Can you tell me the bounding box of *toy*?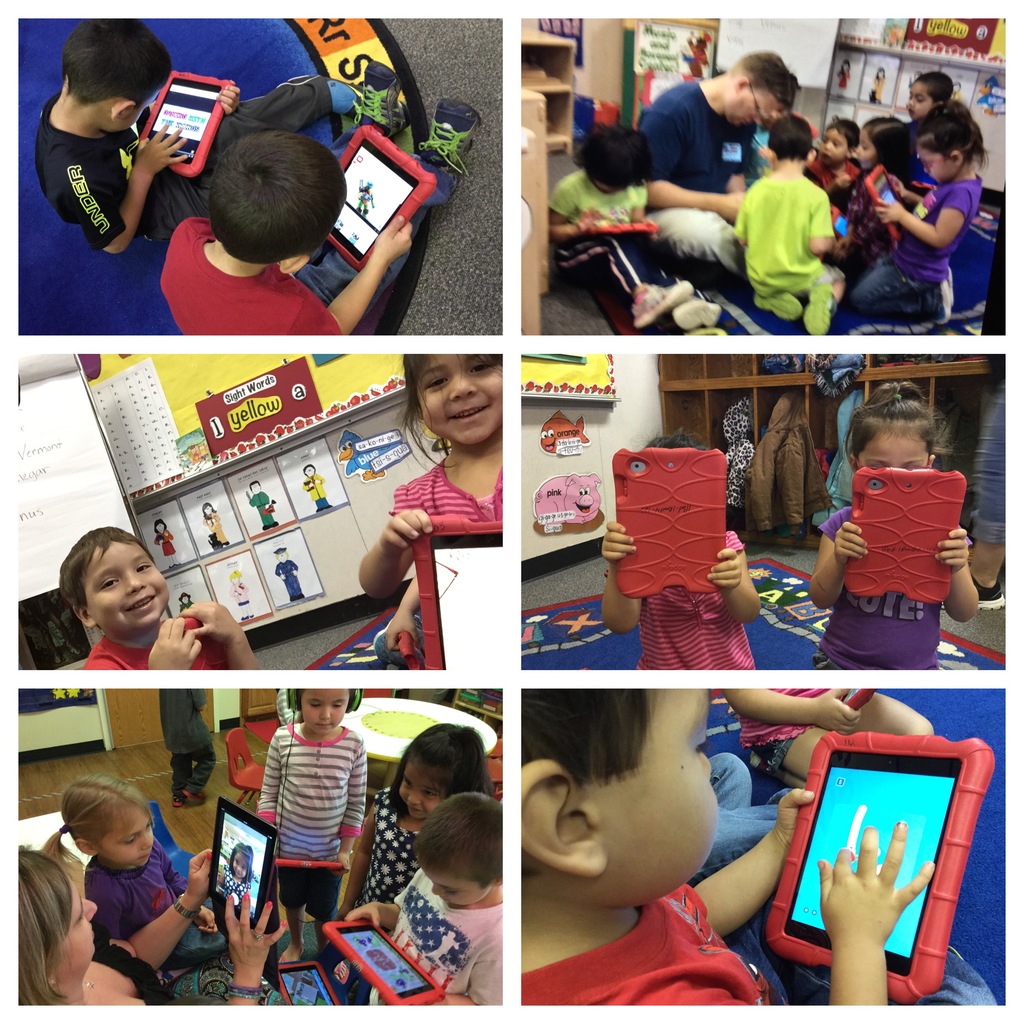
<bbox>589, 220, 657, 237</bbox>.
